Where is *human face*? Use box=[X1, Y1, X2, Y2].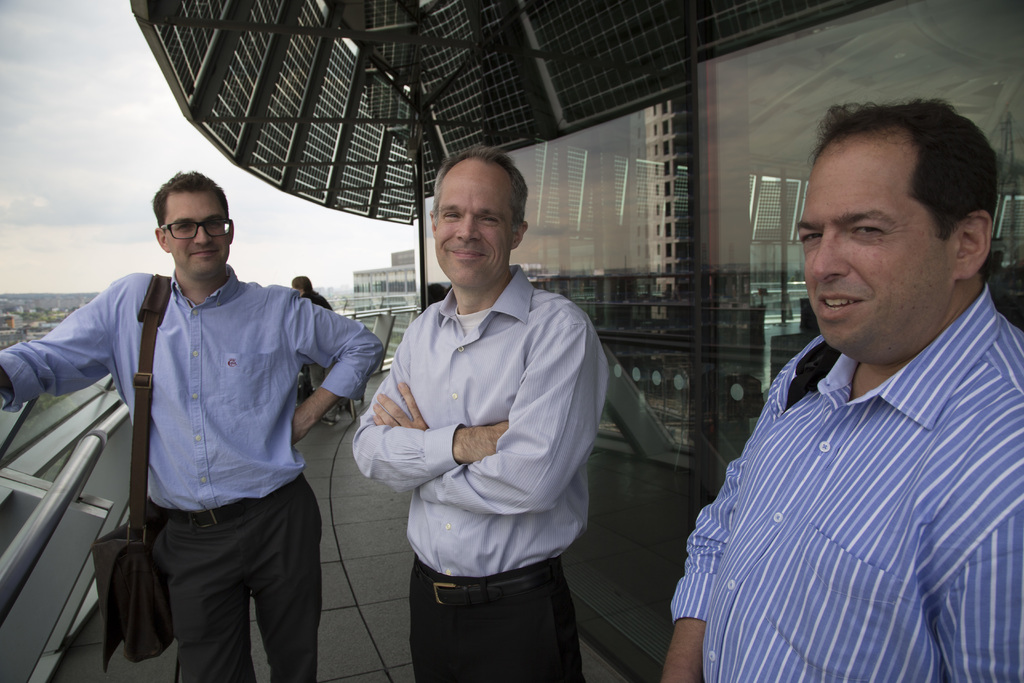
box=[794, 152, 950, 353].
